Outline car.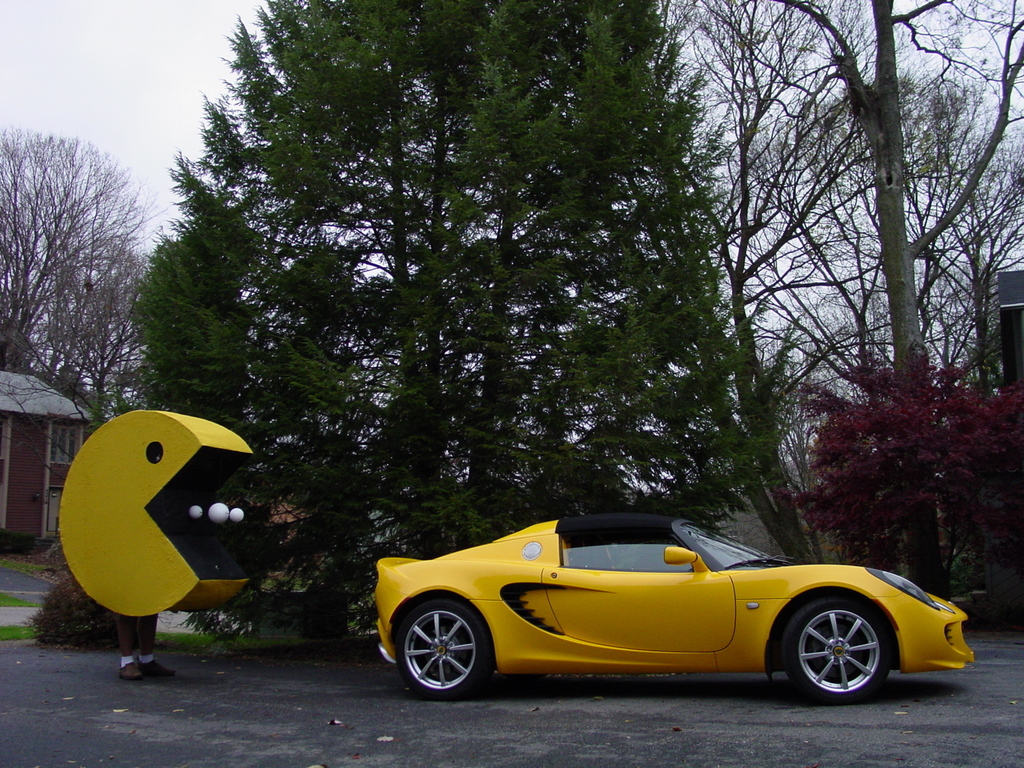
Outline: [374, 513, 978, 703].
